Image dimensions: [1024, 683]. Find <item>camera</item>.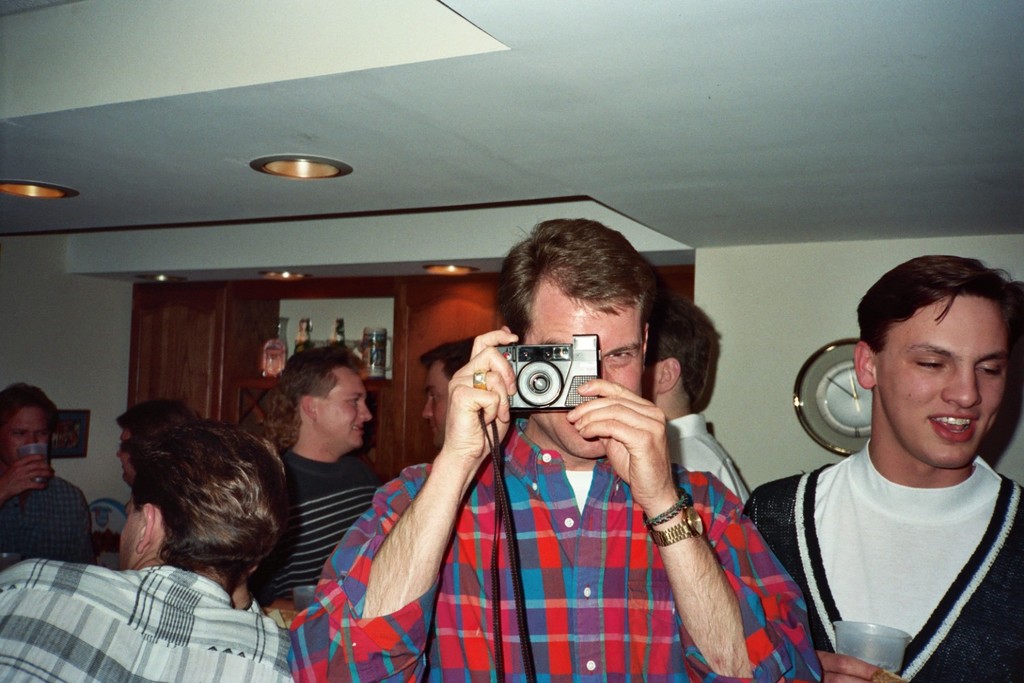
[487,328,599,423].
